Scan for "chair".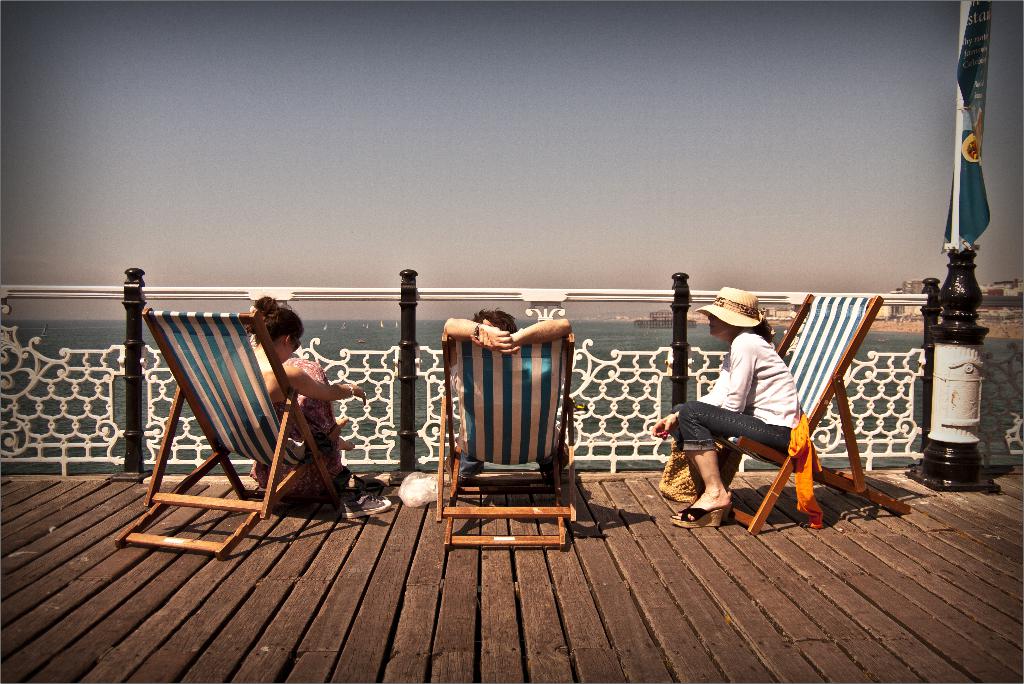
Scan result: box=[430, 320, 589, 539].
